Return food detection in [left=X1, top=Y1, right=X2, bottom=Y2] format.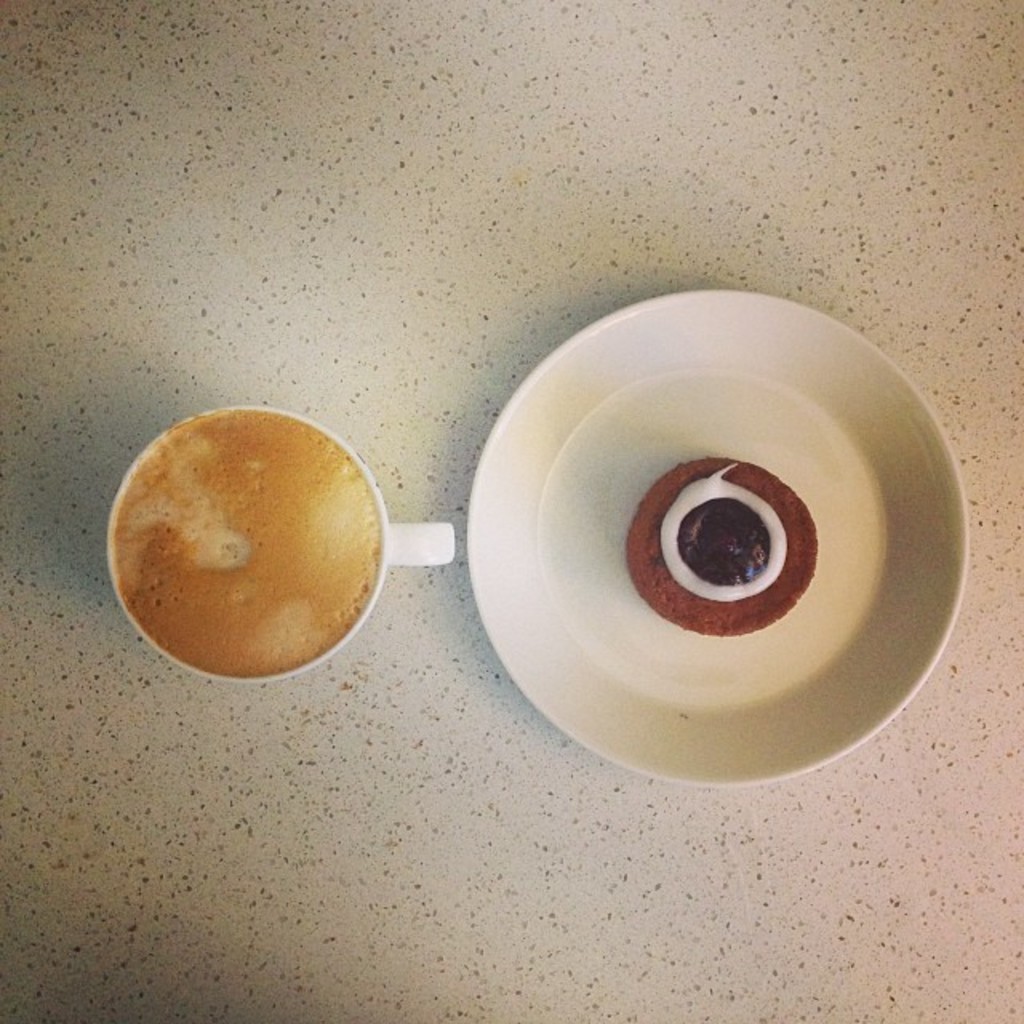
[left=624, top=456, right=822, bottom=629].
